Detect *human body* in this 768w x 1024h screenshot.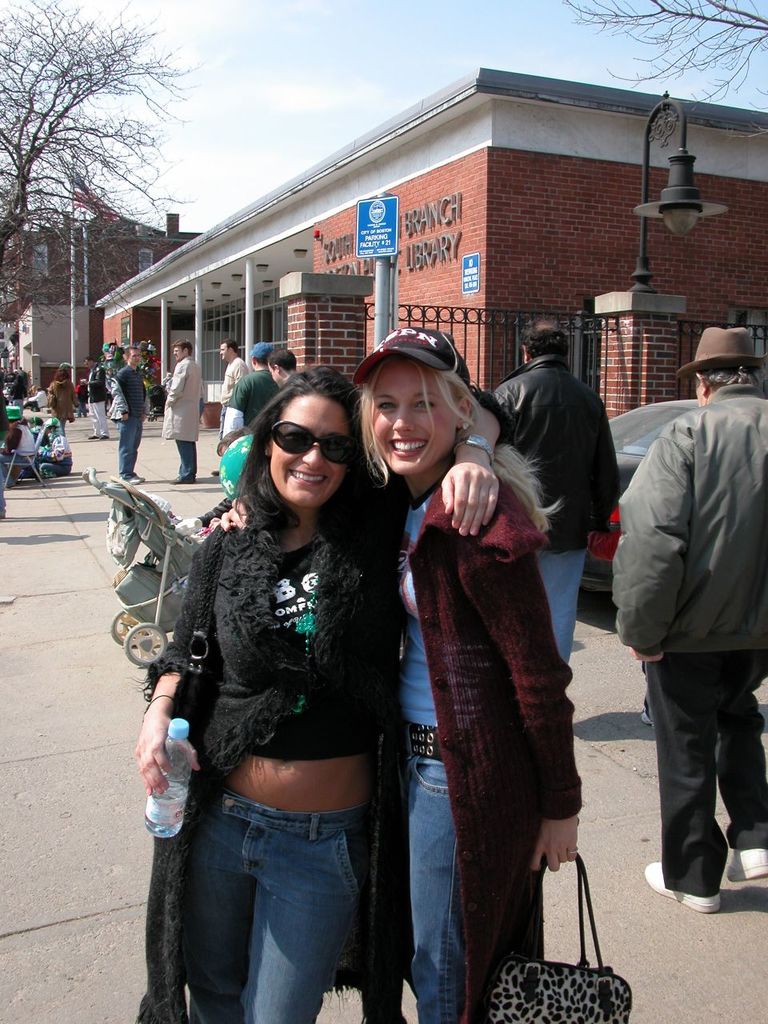
Detection: select_region(622, 323, 767, 898).
